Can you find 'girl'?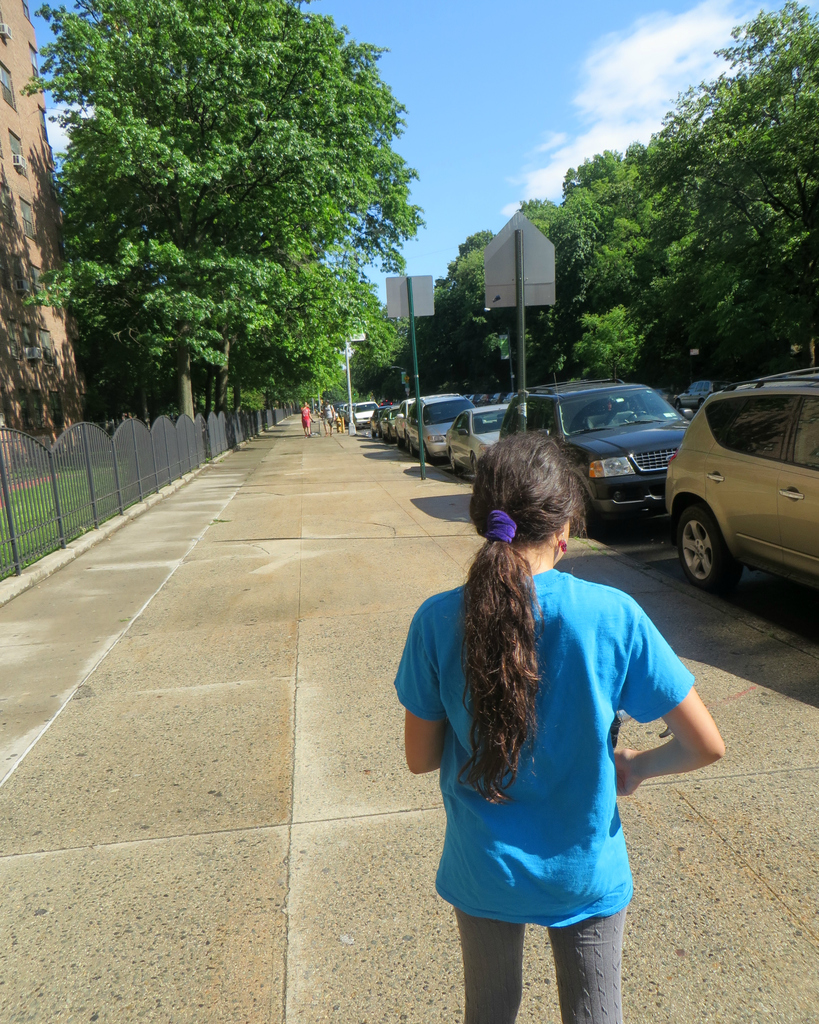
Yes, bounding box: <box>394,433,732,1023</box>.
